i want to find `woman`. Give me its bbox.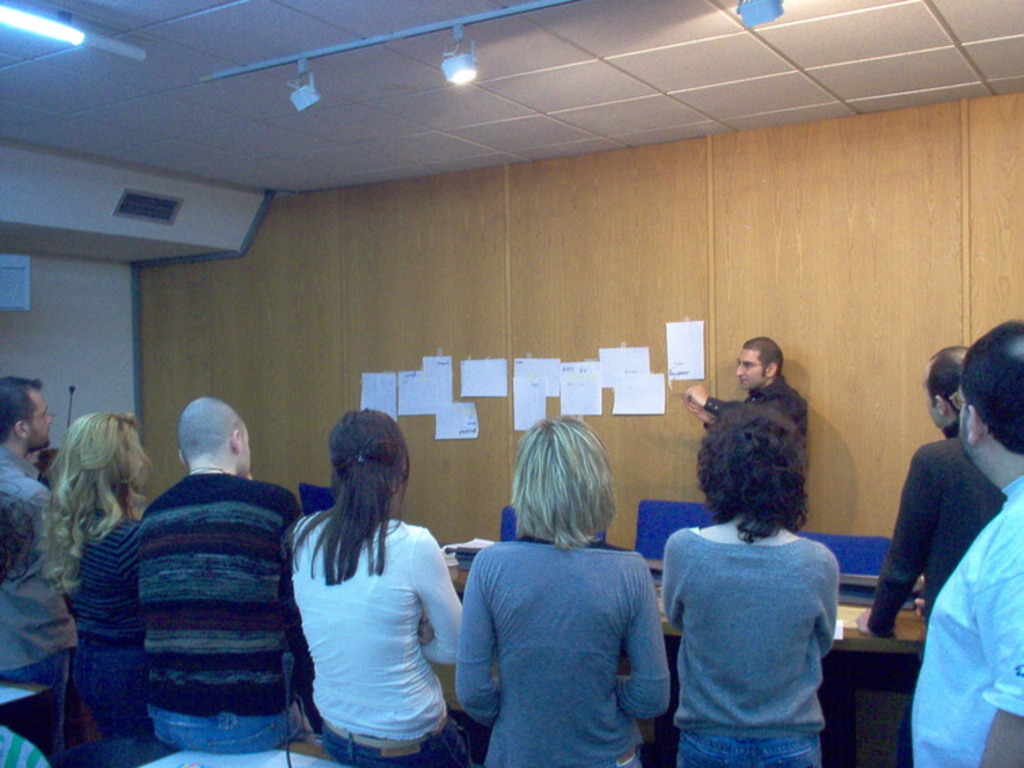
<region>24, 409, 157, 748</region>.
